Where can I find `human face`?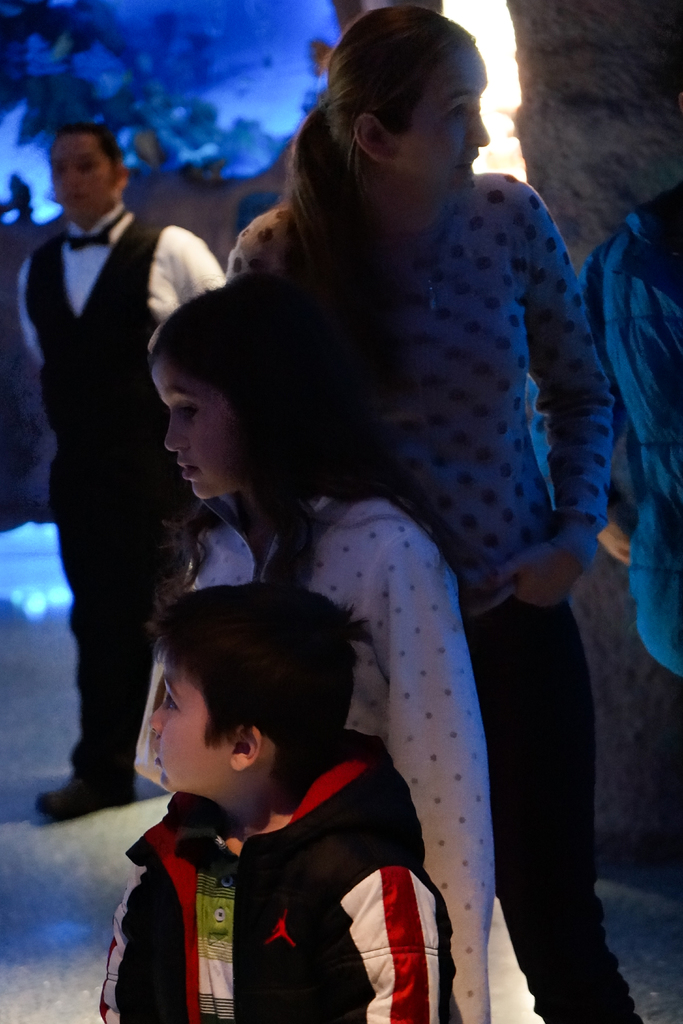
You can find it at locate(413, 41, 486, 191).
